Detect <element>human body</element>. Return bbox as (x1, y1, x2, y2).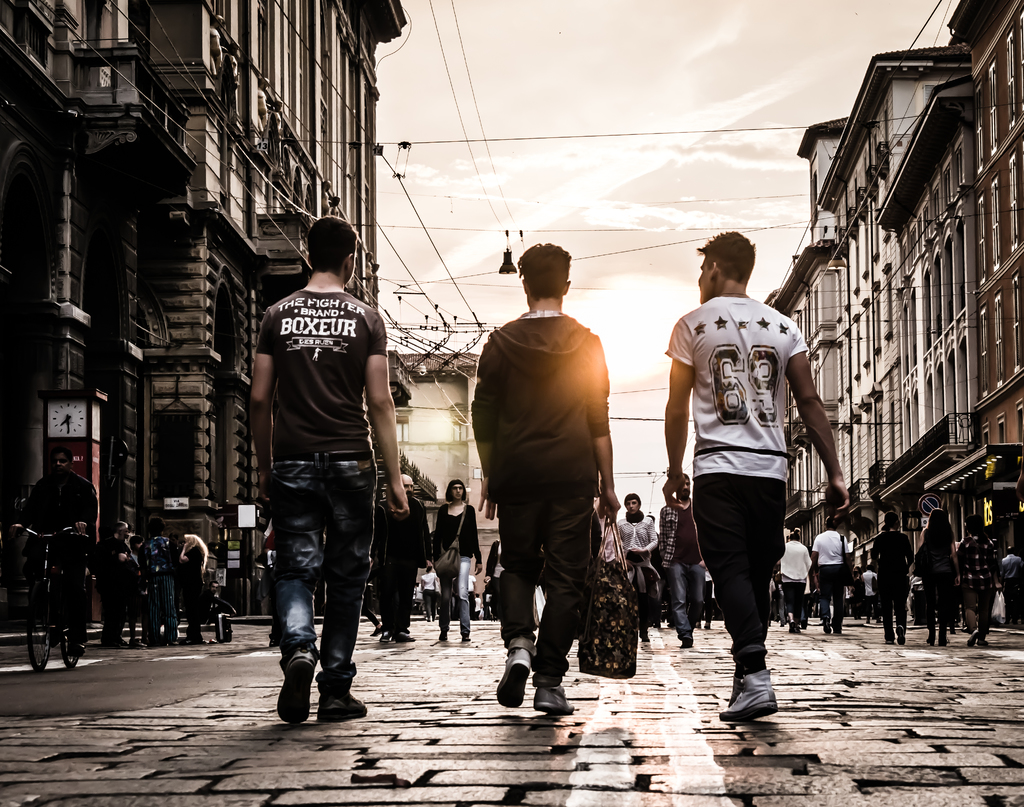
(771, 542, 810, 630).
